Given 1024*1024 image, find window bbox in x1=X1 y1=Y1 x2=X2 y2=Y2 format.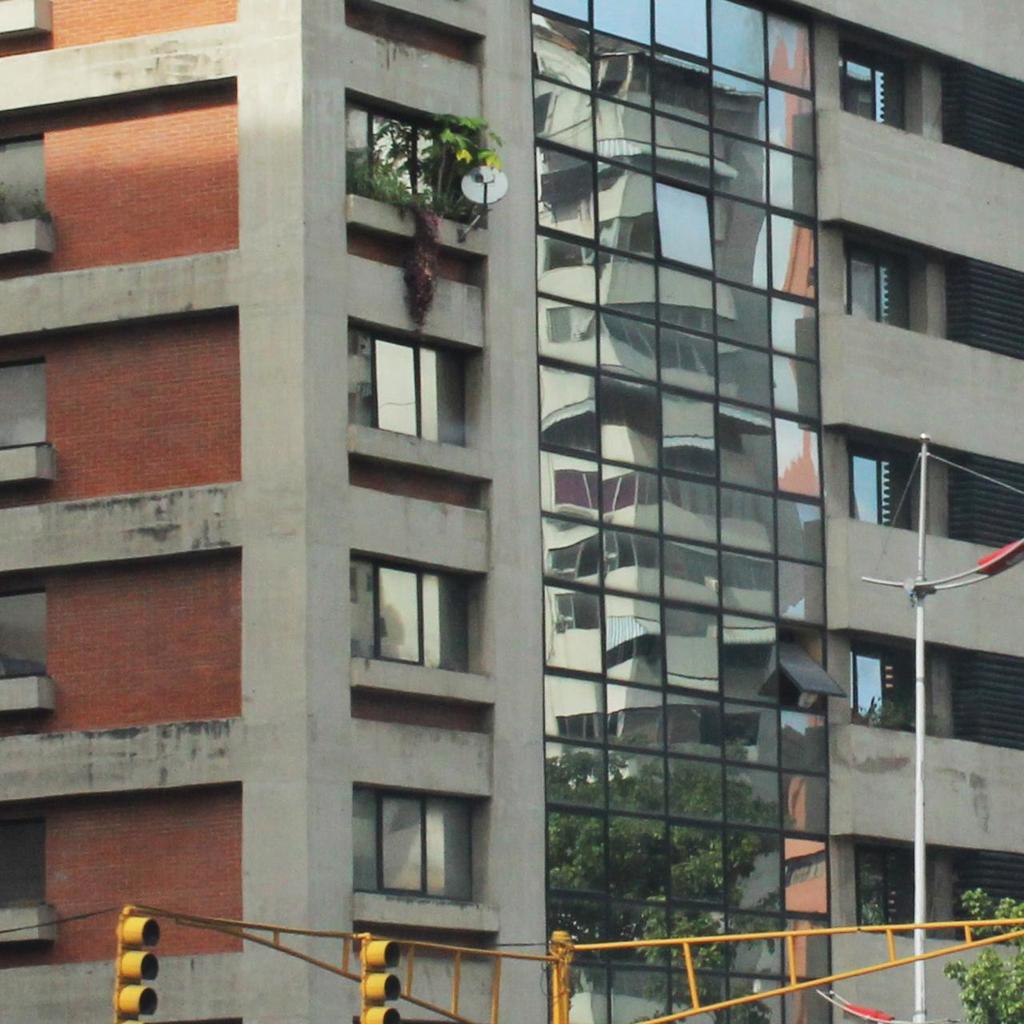
x1=838 y1=441 x2=918 y2=526.
